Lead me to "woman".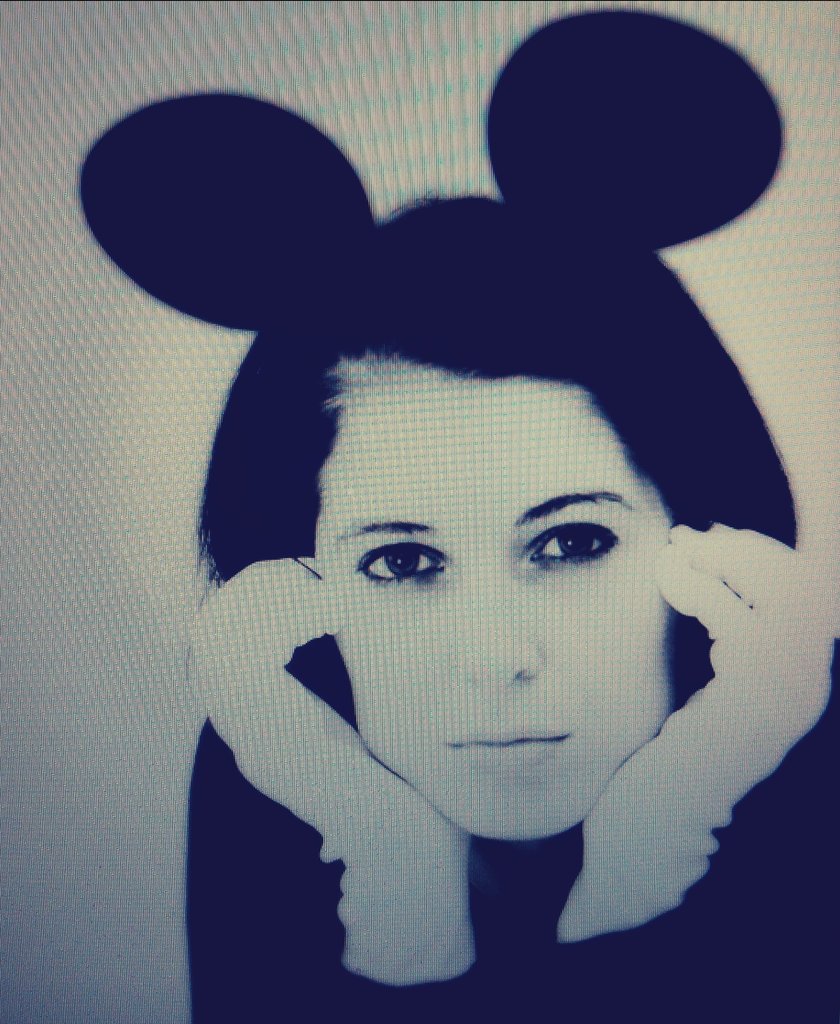
Lead to {"x1": 92, "y1": 24, "x2": 798, "y2": 989}.
